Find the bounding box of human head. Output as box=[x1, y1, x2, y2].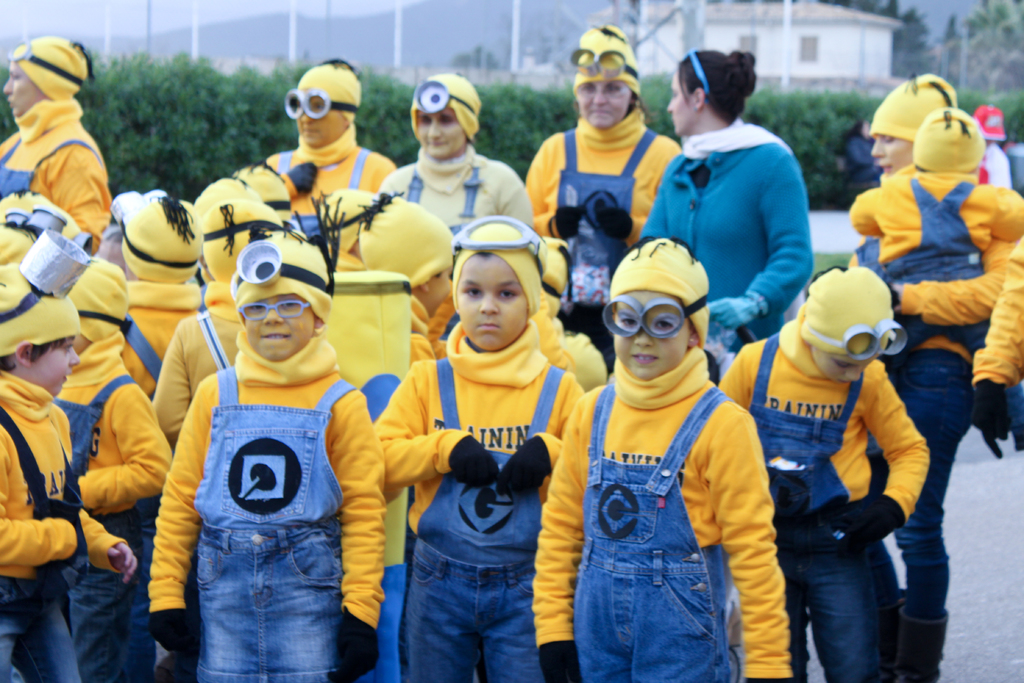
box=[356, 191, 456, 313].
